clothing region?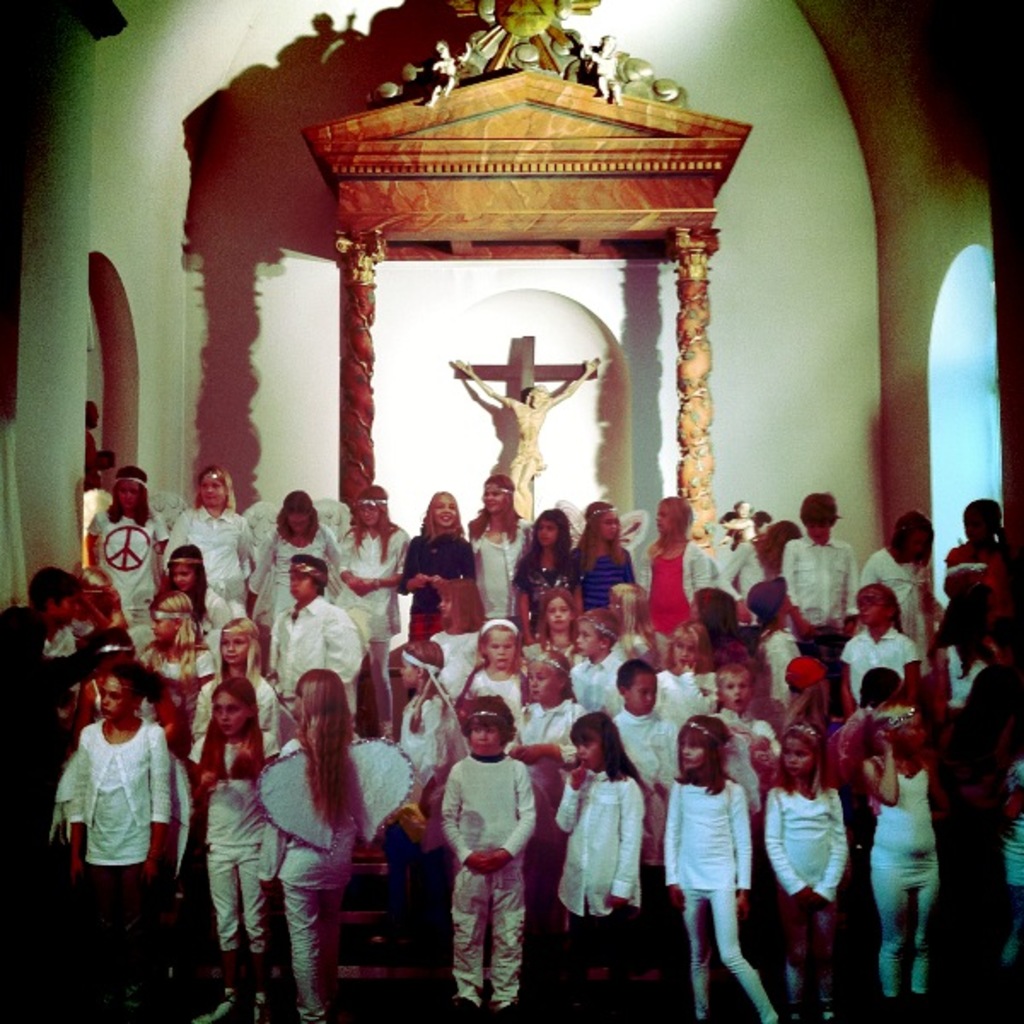
Rect(758, 785, 845, 1019)
